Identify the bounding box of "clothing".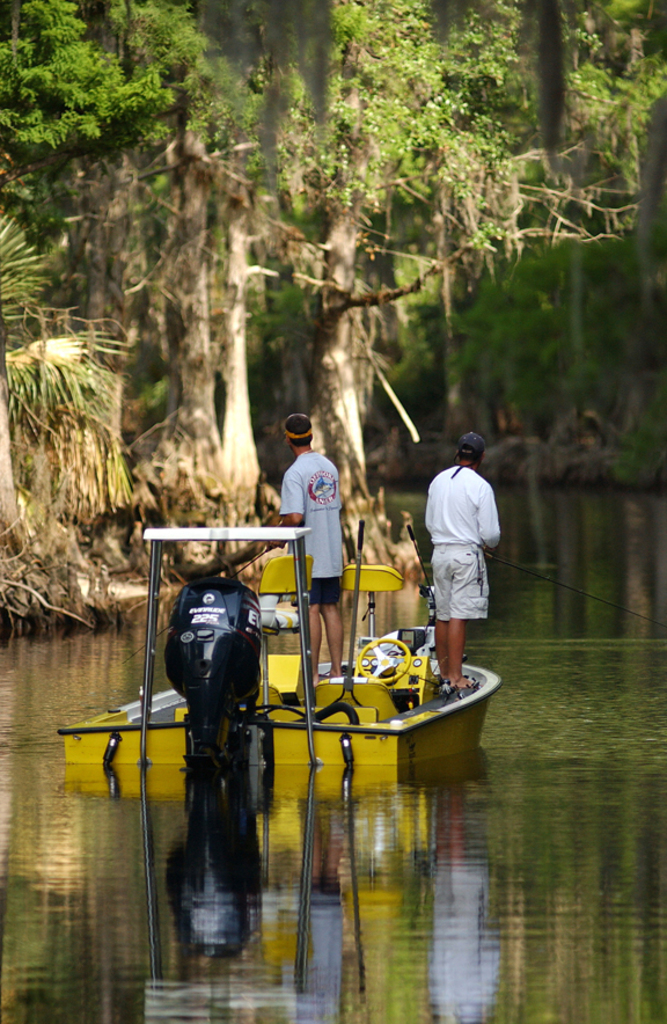
x1=270 y1=422 x2=361 y2=590.
